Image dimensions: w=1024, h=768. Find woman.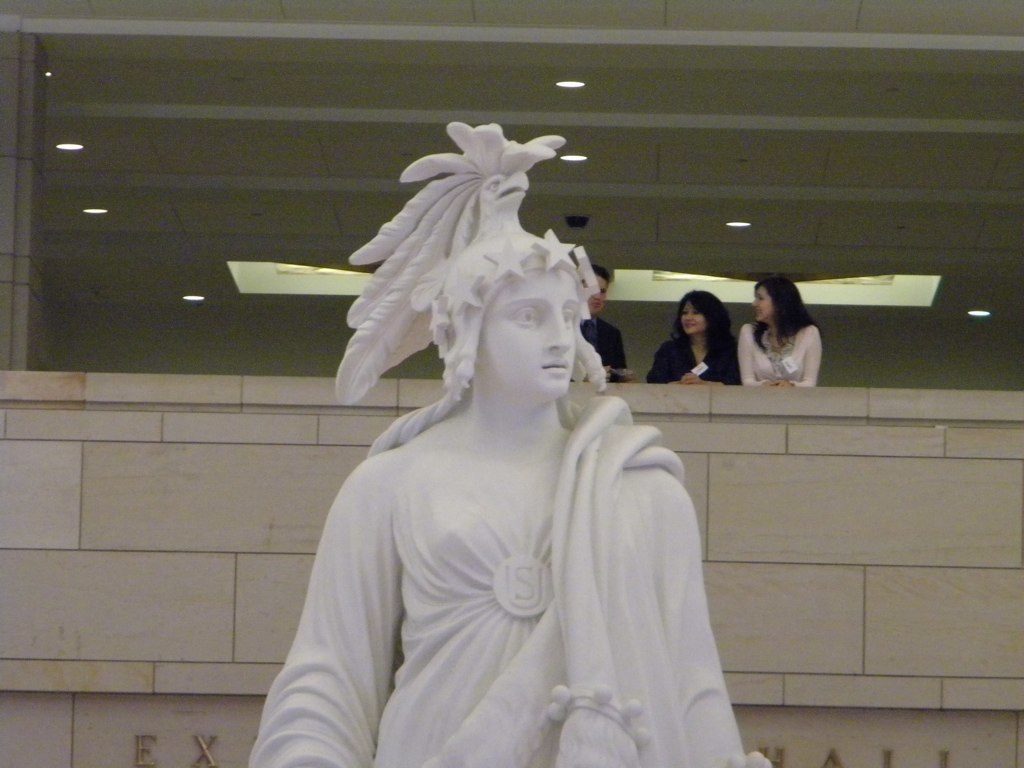
crop(209, 112, 781, 767).
